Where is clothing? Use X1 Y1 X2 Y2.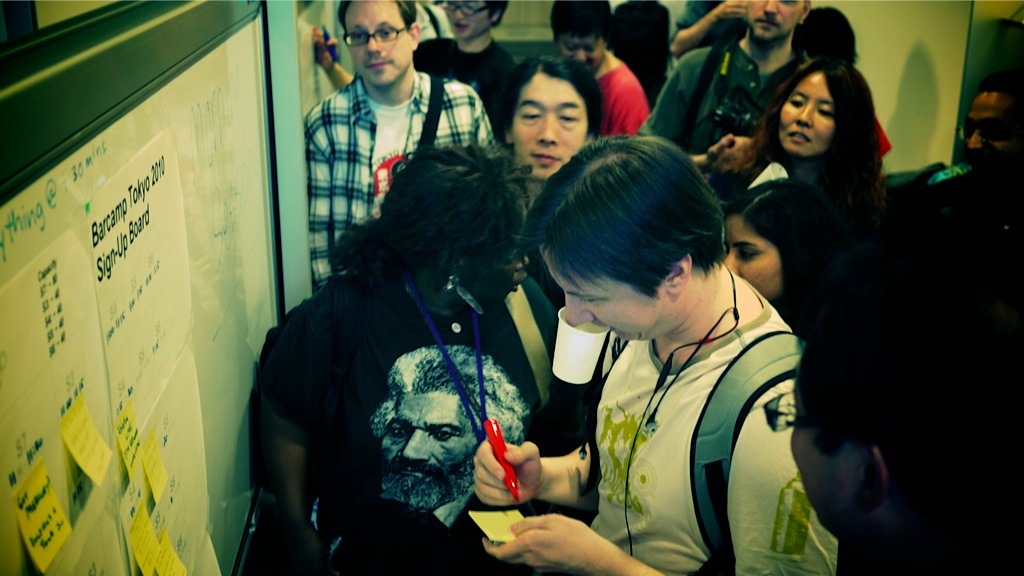
625 37 797 183.
